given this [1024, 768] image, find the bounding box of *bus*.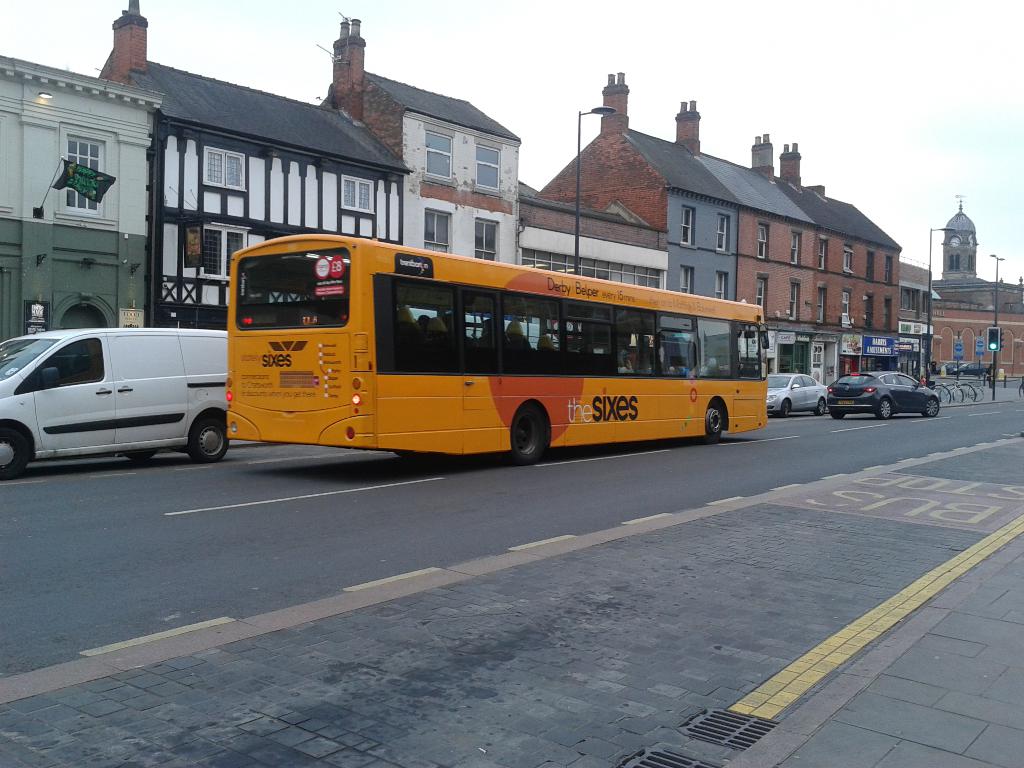
box(222, 232, 771, 467).
